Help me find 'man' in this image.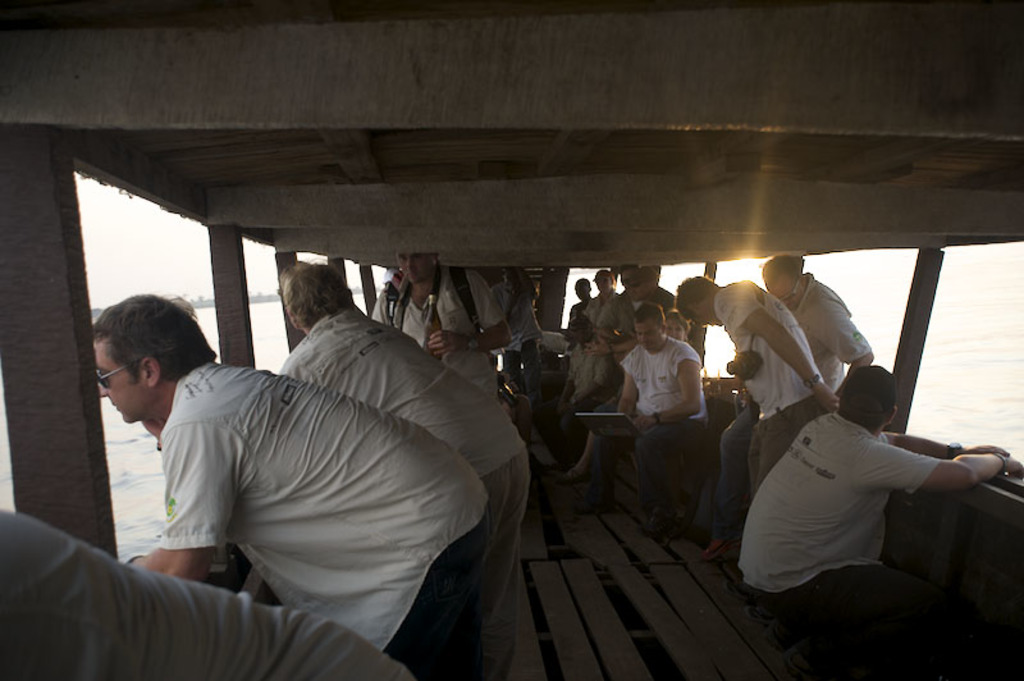
Found it: 692 246 876 562.
